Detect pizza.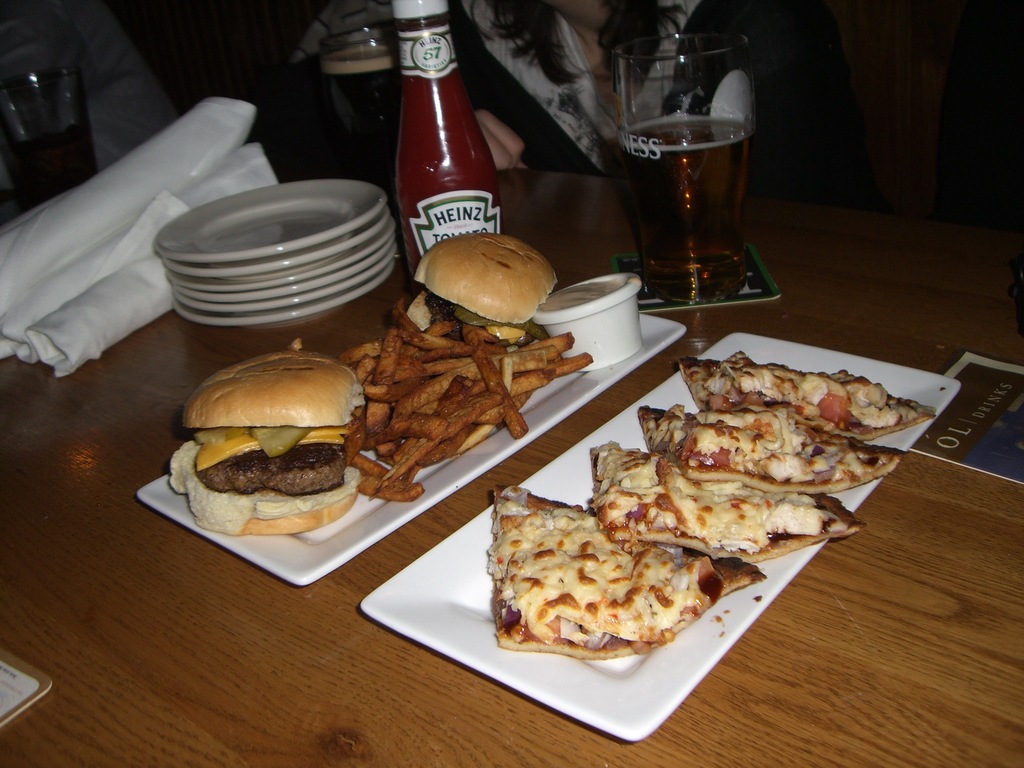
Detected at l=640, t=403, r=906, b=496.
